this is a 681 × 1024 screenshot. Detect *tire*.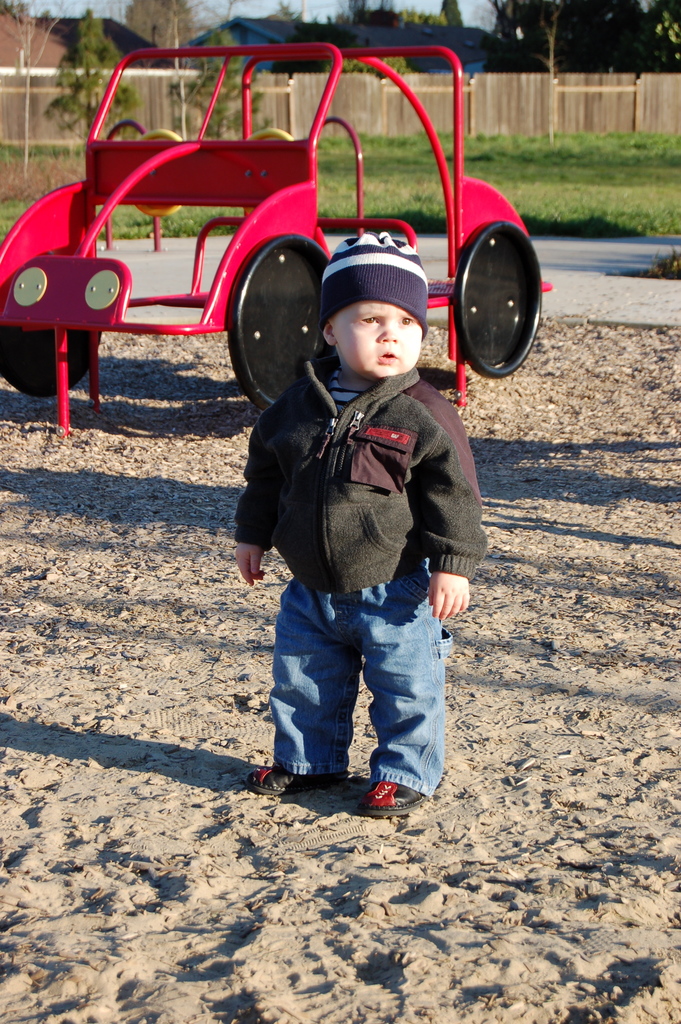
{"x1": 455, "y1": 198, "x2": 541, "y2": 387}.
